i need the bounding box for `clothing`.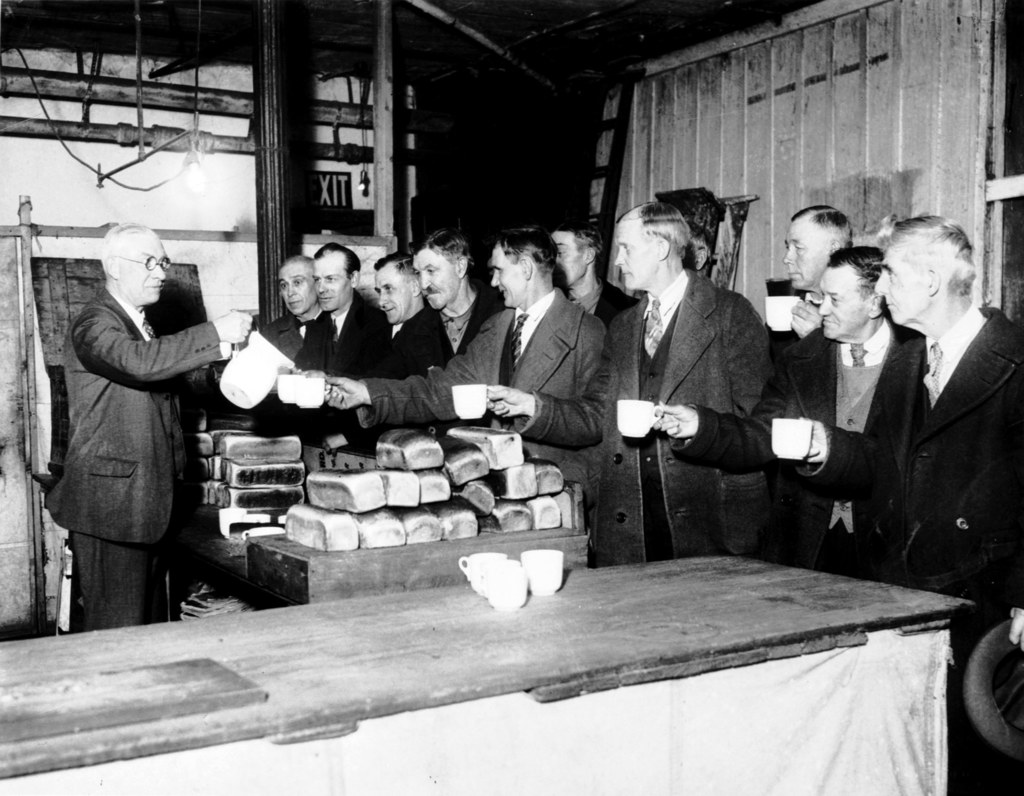
Here it is: {"left": 365, "top": 306, "right": 456, "bottom": 457}.
